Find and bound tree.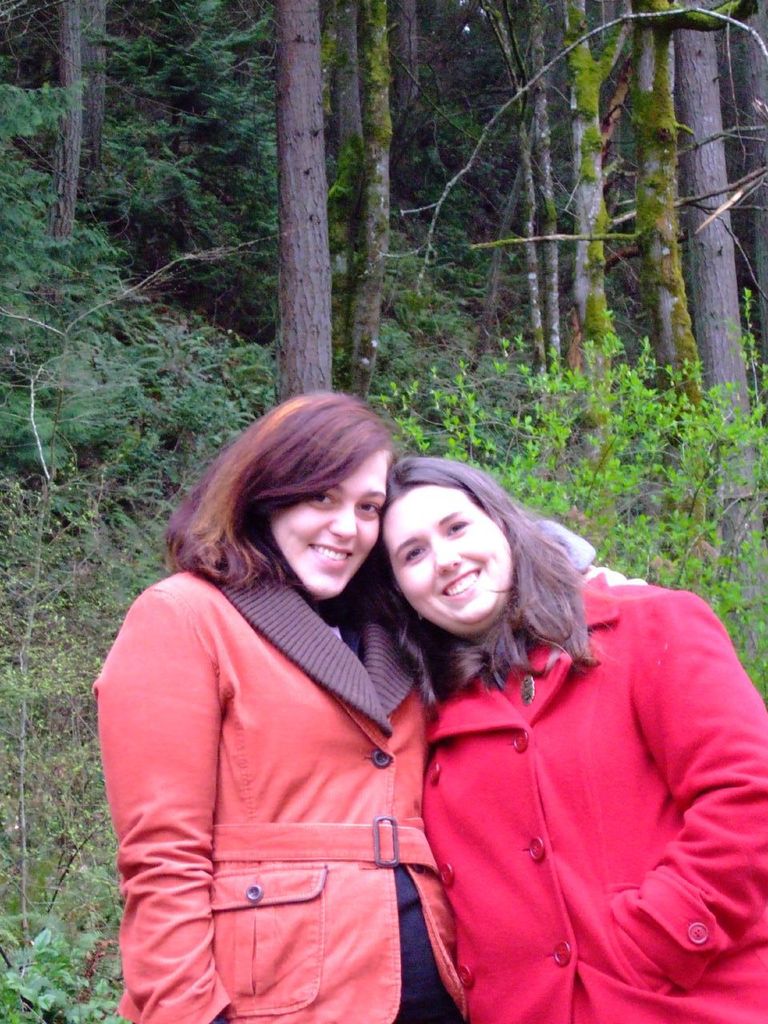
Bound: bbox=(715, 0, 767, 318).
